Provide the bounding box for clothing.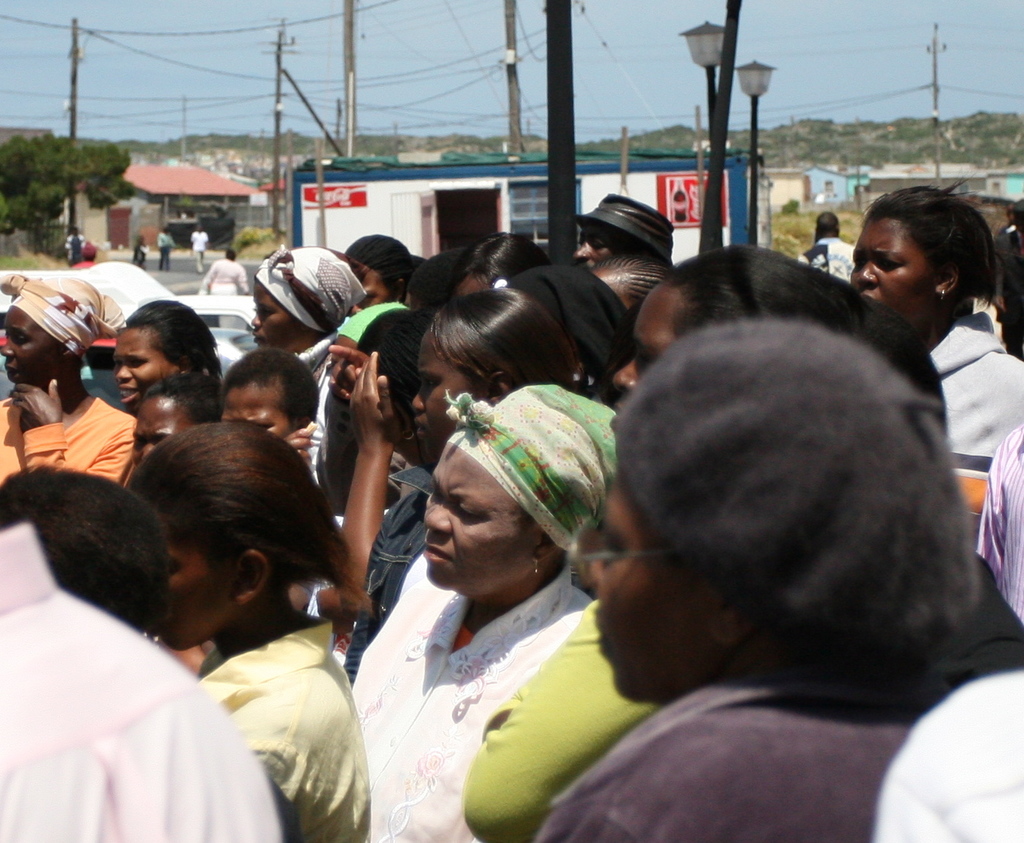
354,564,587,842.
